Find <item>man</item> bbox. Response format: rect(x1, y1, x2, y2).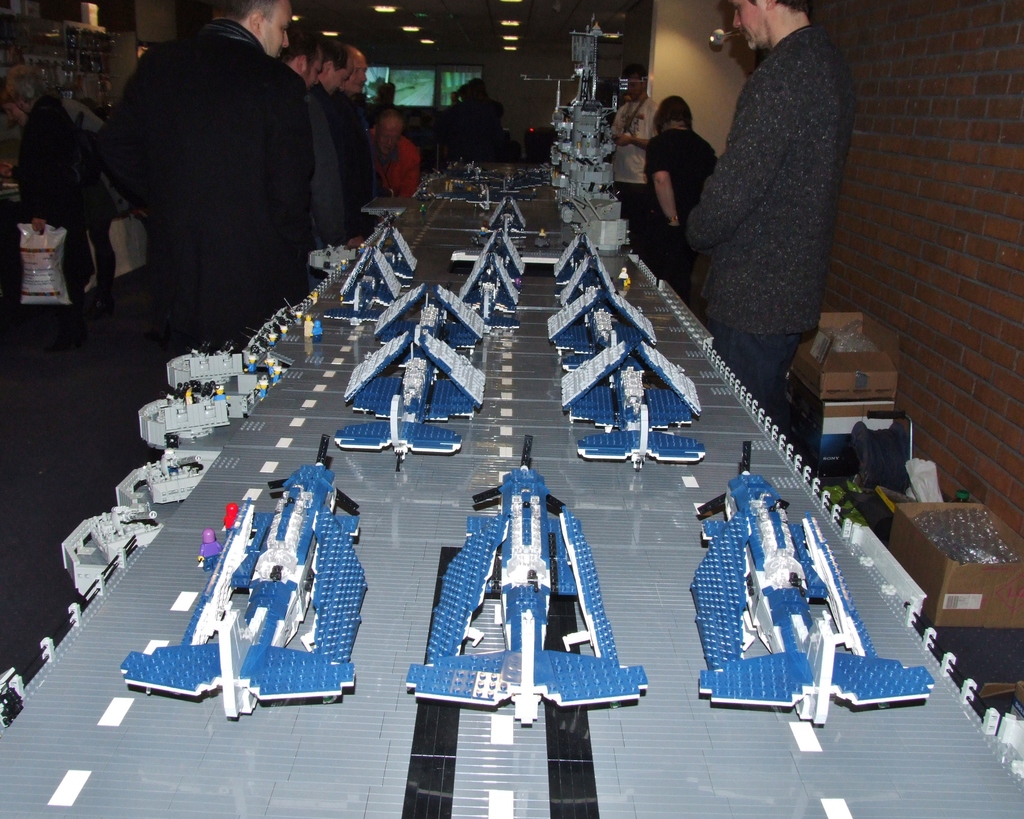
rect(345, 39, 367, 239).
